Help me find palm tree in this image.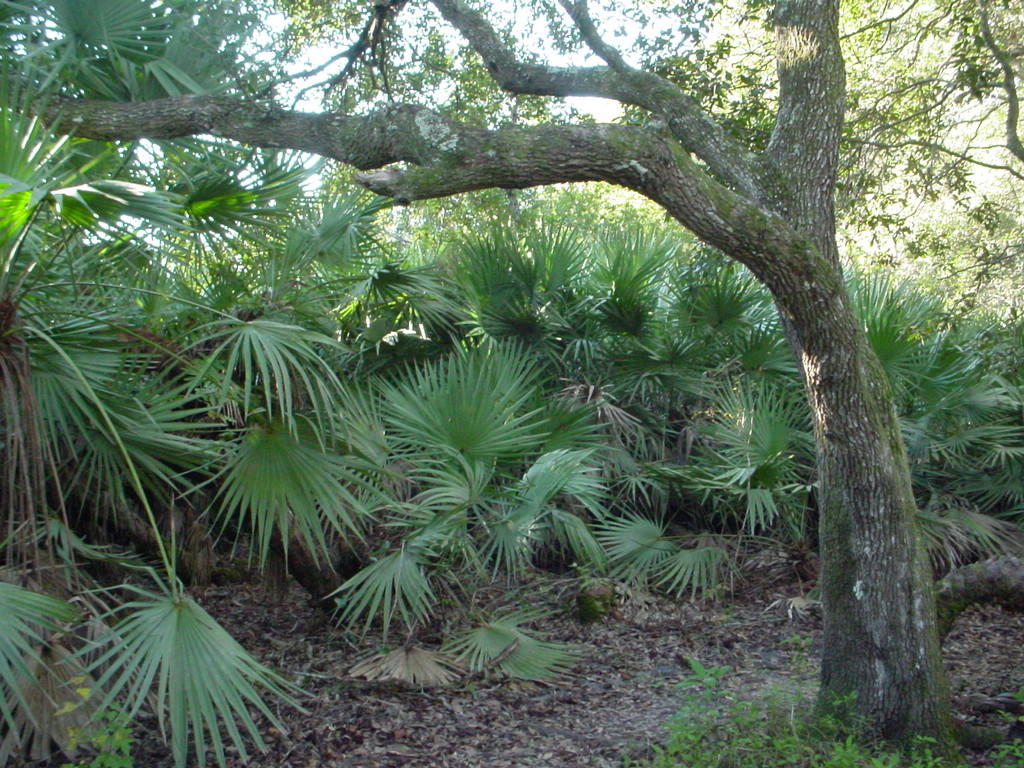
Found it: <region>0, 256, 187, 493</region>.
